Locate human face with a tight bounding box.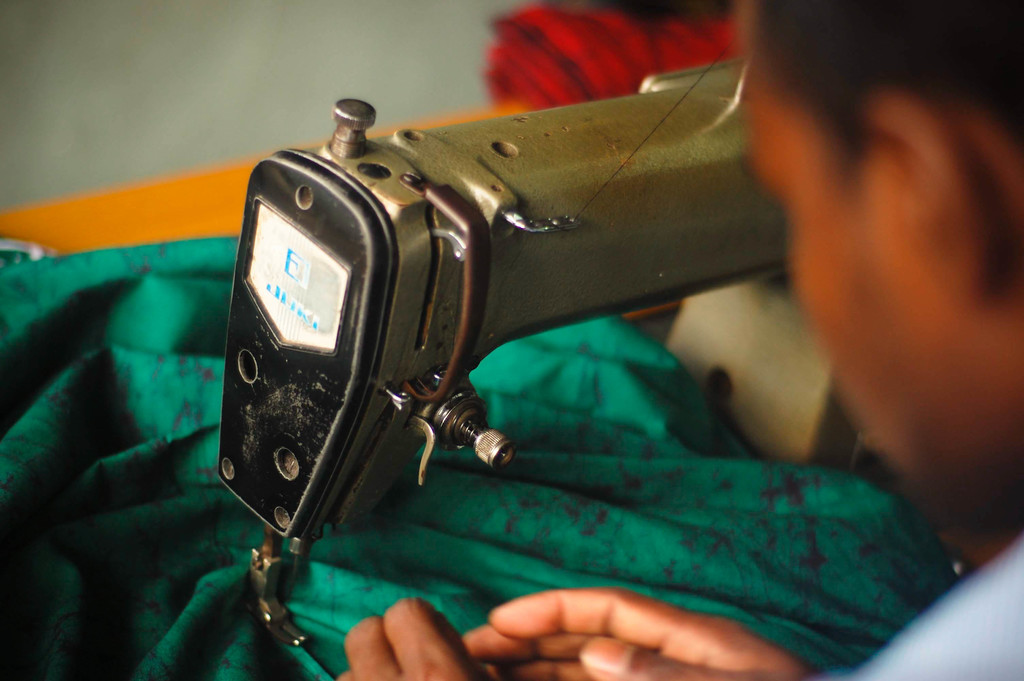
pyautogui.locateOnScreen(728, 26, 1023, 539).
